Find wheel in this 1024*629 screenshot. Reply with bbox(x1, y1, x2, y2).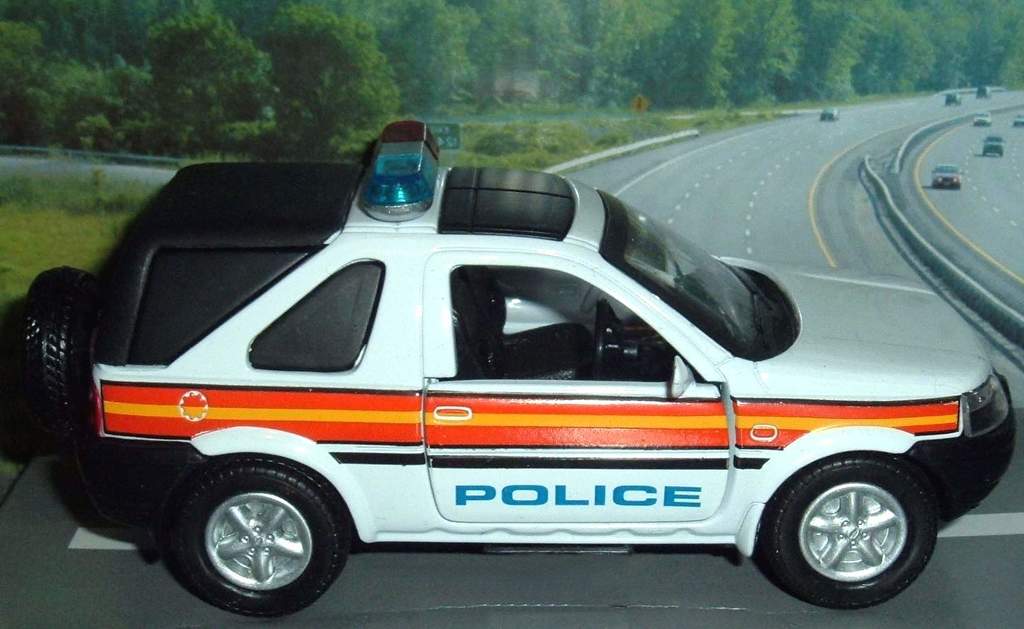
bbox(167, 458, 348, 620).
